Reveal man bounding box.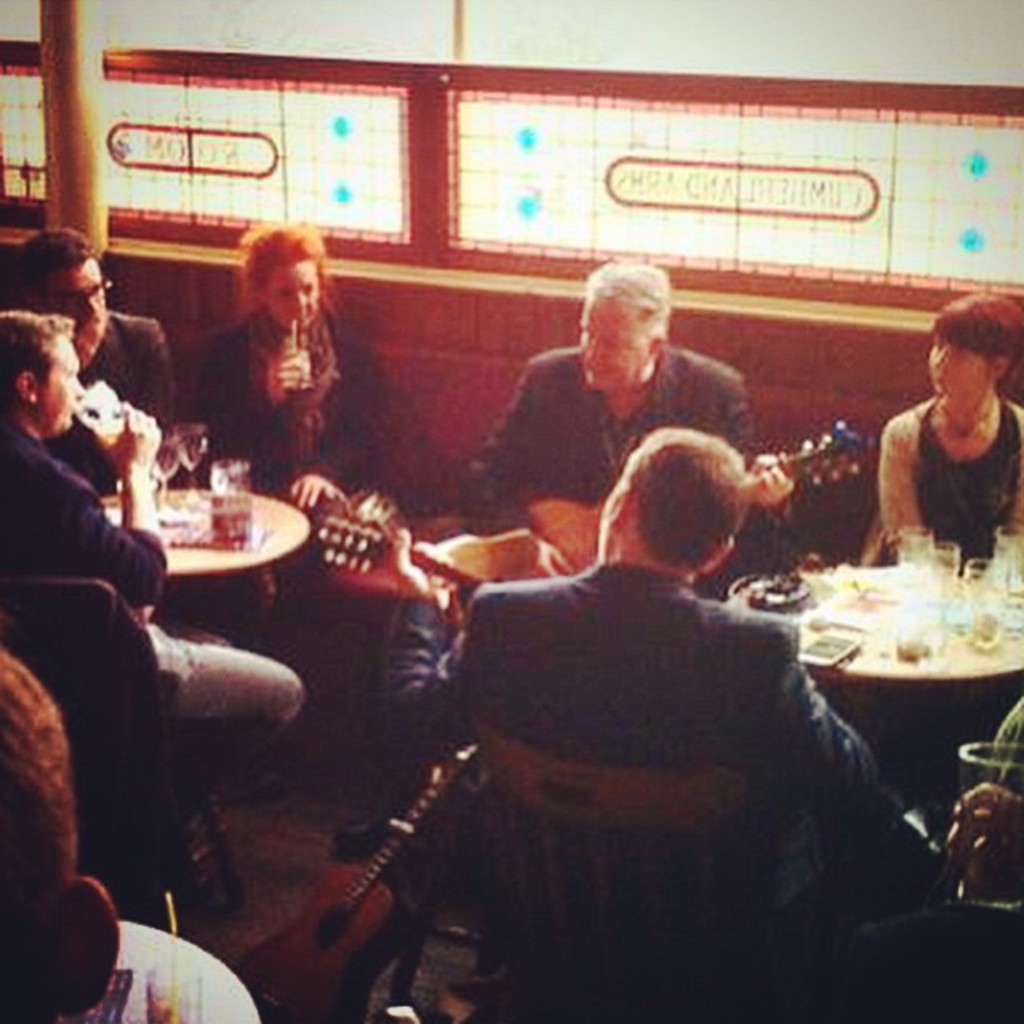
Revealed: pyautogui.locateOnScreen(0, 309, 307, 840).
